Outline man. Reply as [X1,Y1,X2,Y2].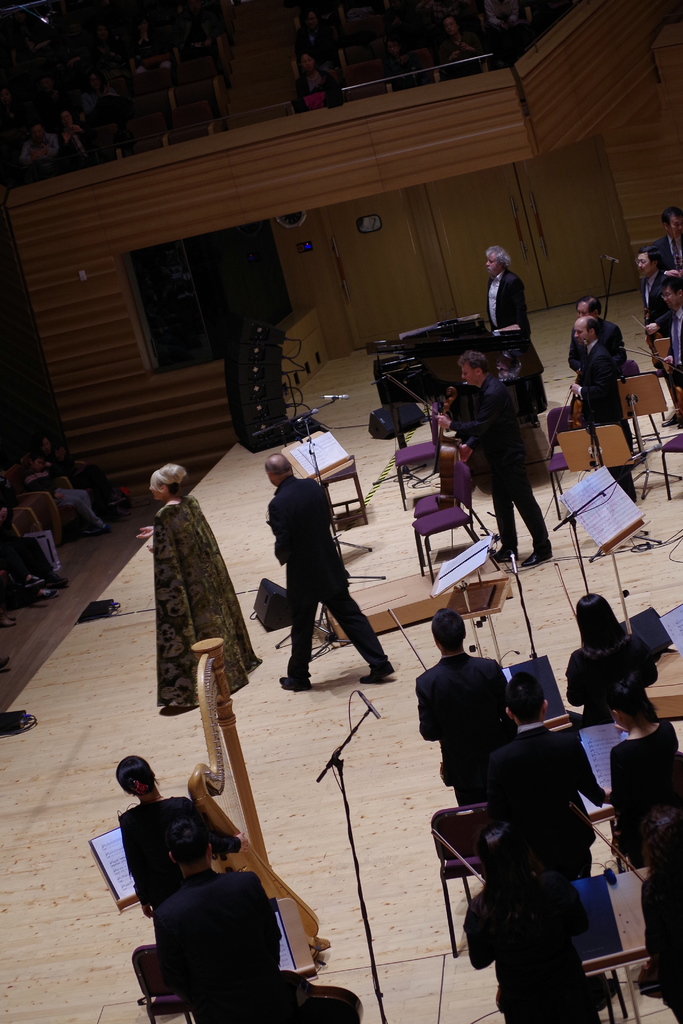
[261,456,383,701].
